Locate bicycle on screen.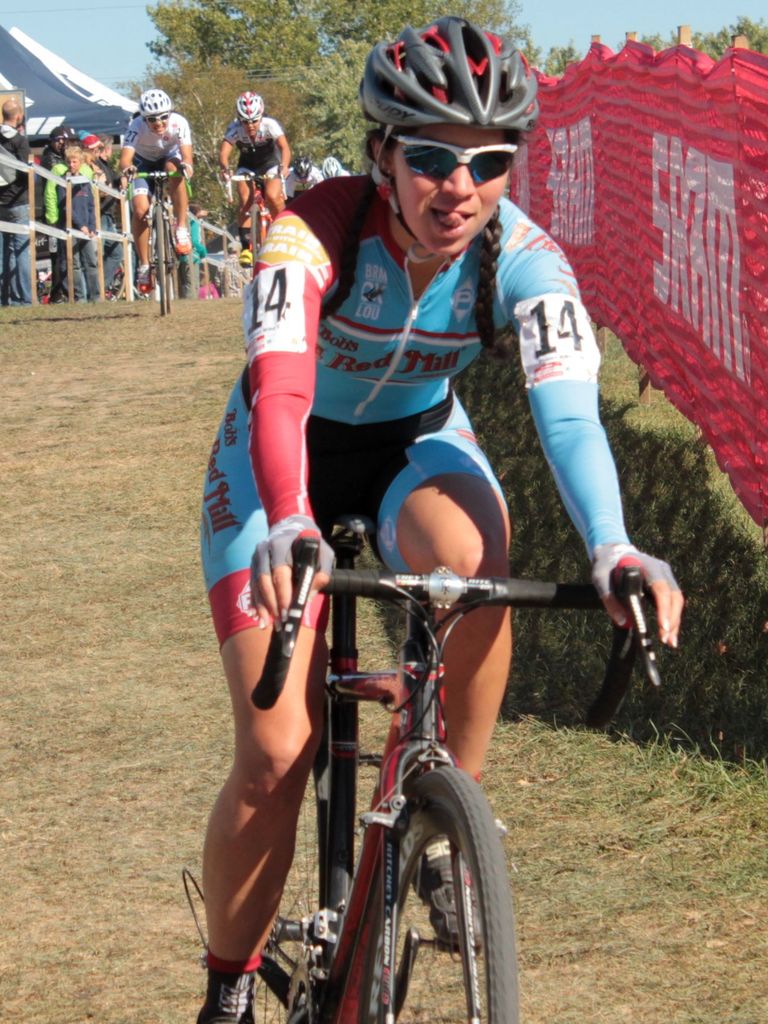
On screen at (left=224, top=162, right=291, bottom=267).
